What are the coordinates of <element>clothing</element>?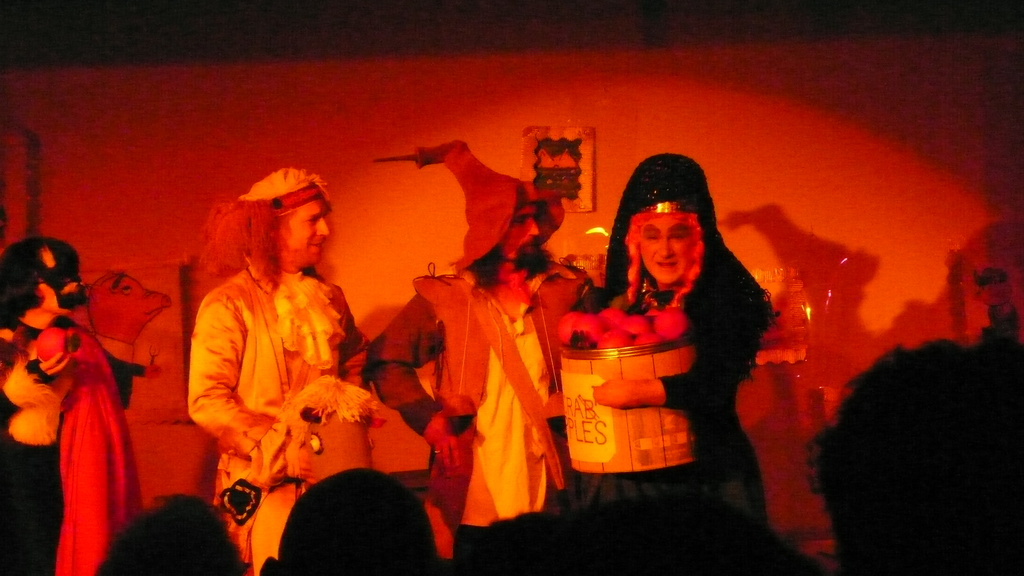
box(93, 330, 147, 402).
